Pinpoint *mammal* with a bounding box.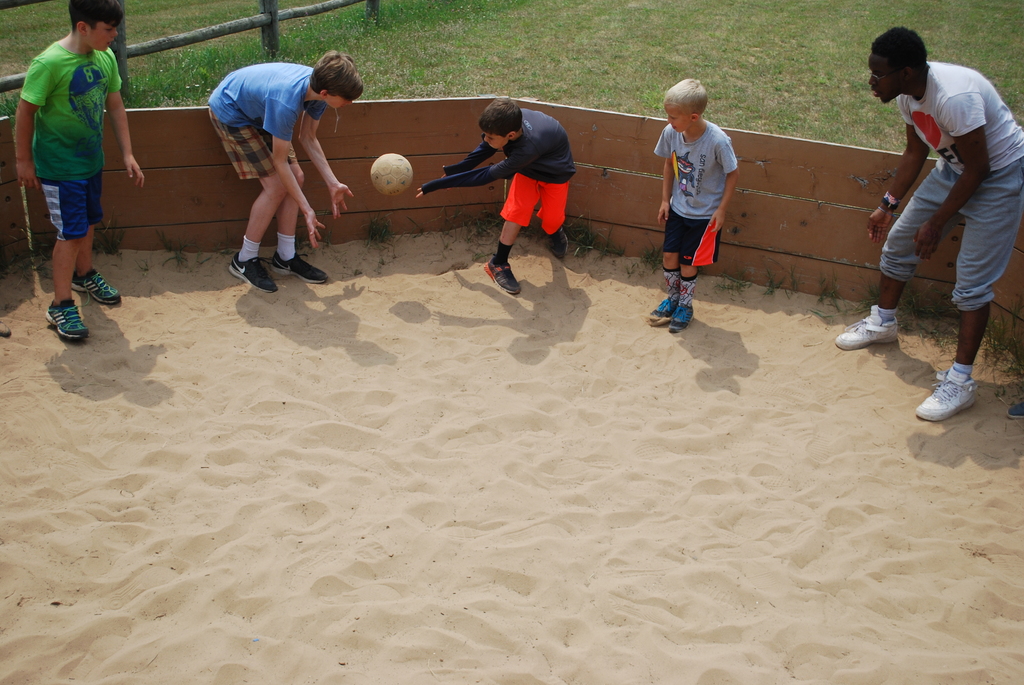
[left=649, top=85, right=742, bottom=313].
